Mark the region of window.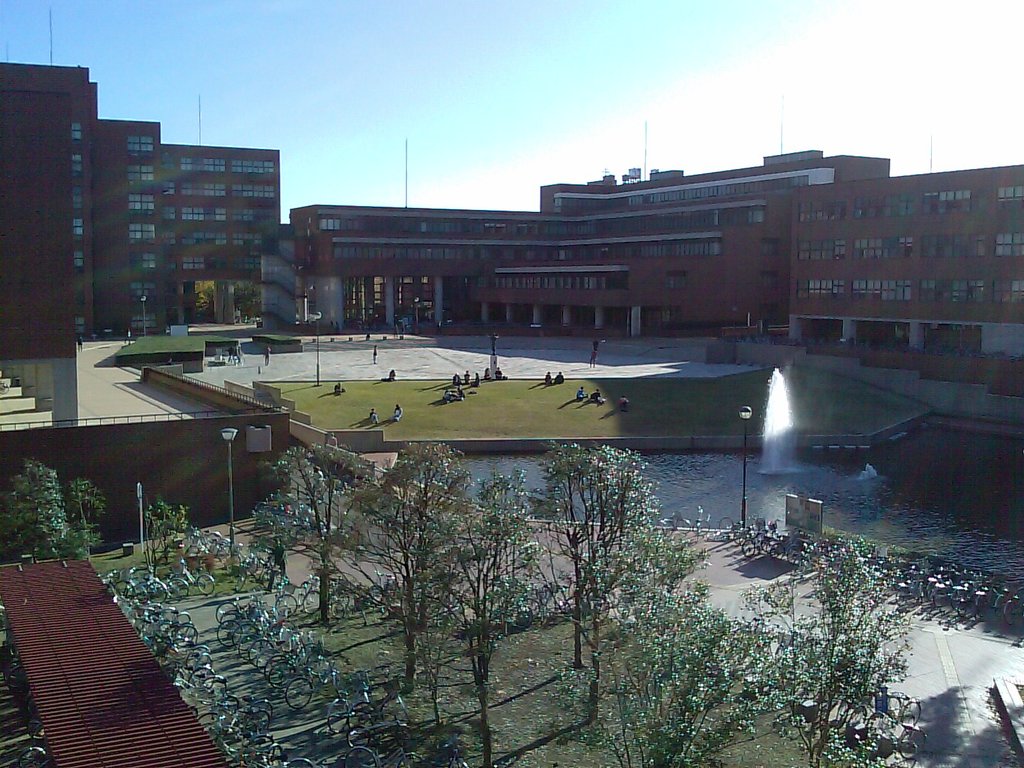
Region: bbox(76, 244, 84, 268).
